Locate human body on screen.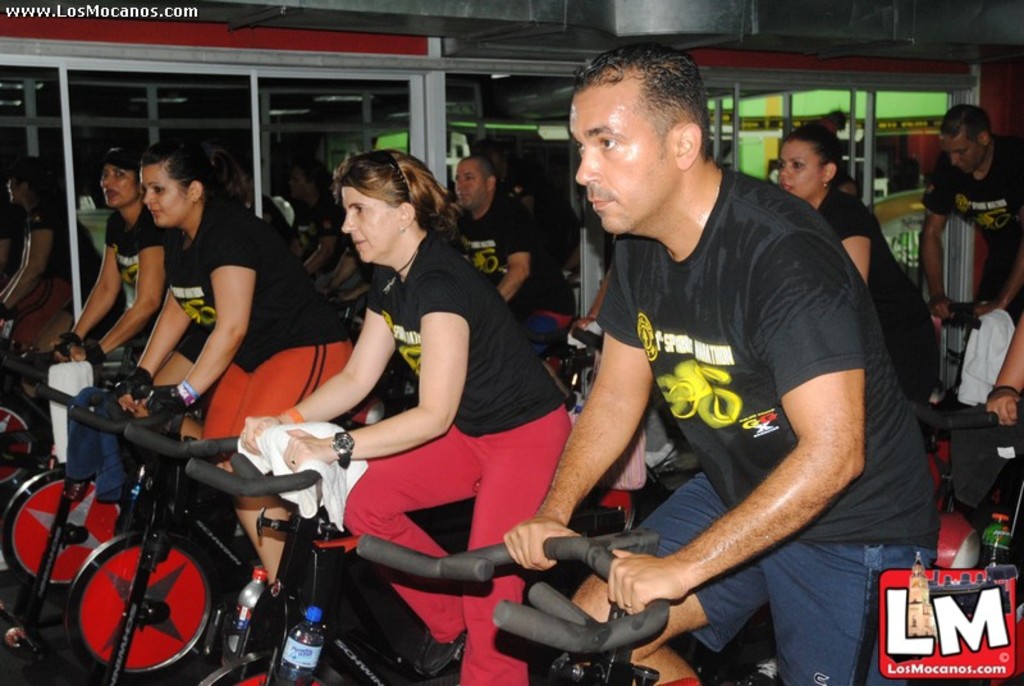
On screen at rect(978, 323, 1023, 431).
